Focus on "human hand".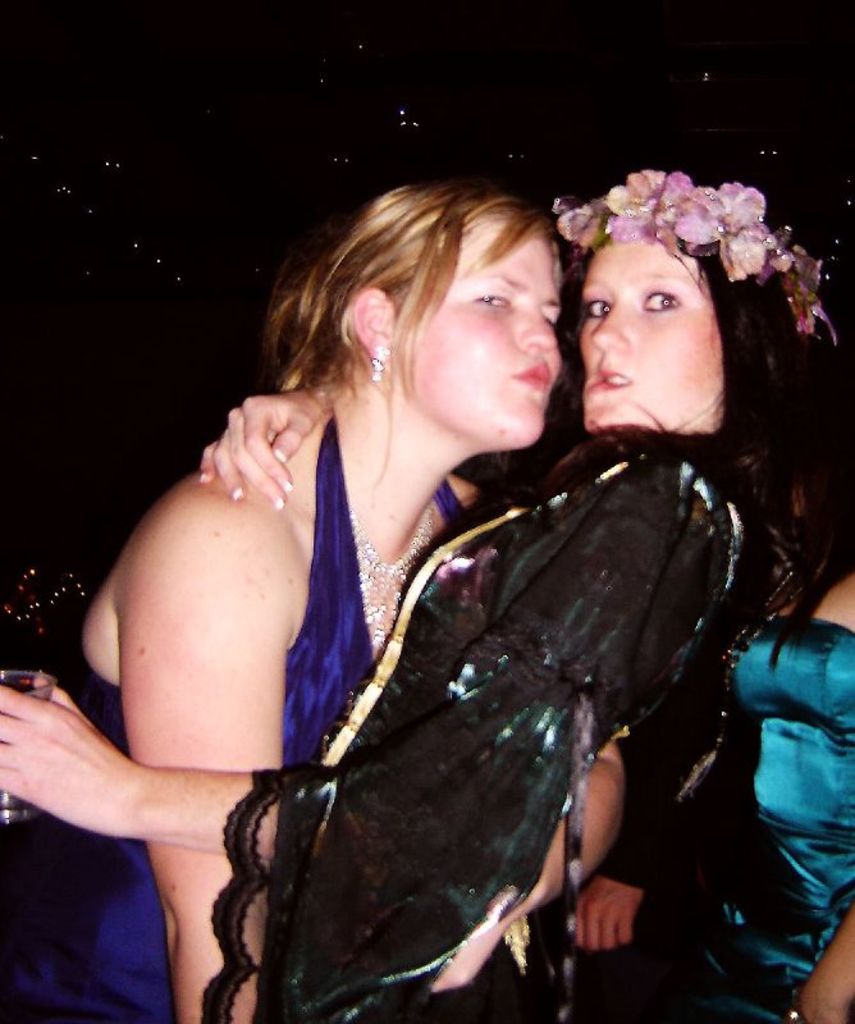
Focused at box(572, 878, 650, 956).
